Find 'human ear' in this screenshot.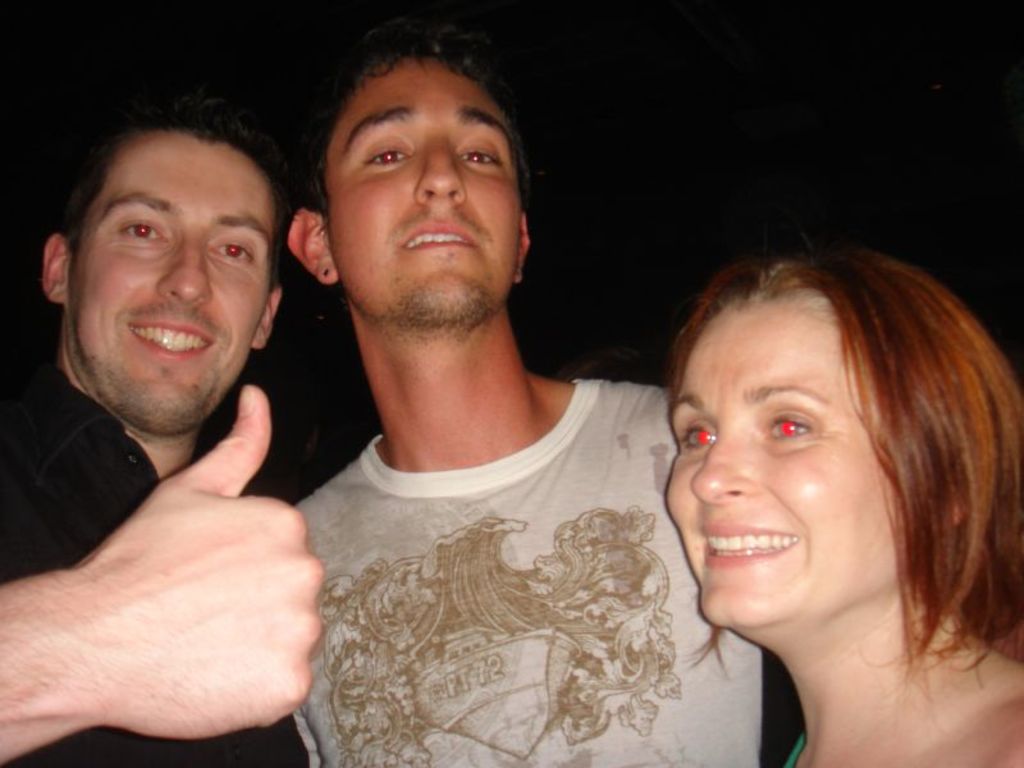
The bounding box for 'human ear' is crop(288, 211, 340, 283).
